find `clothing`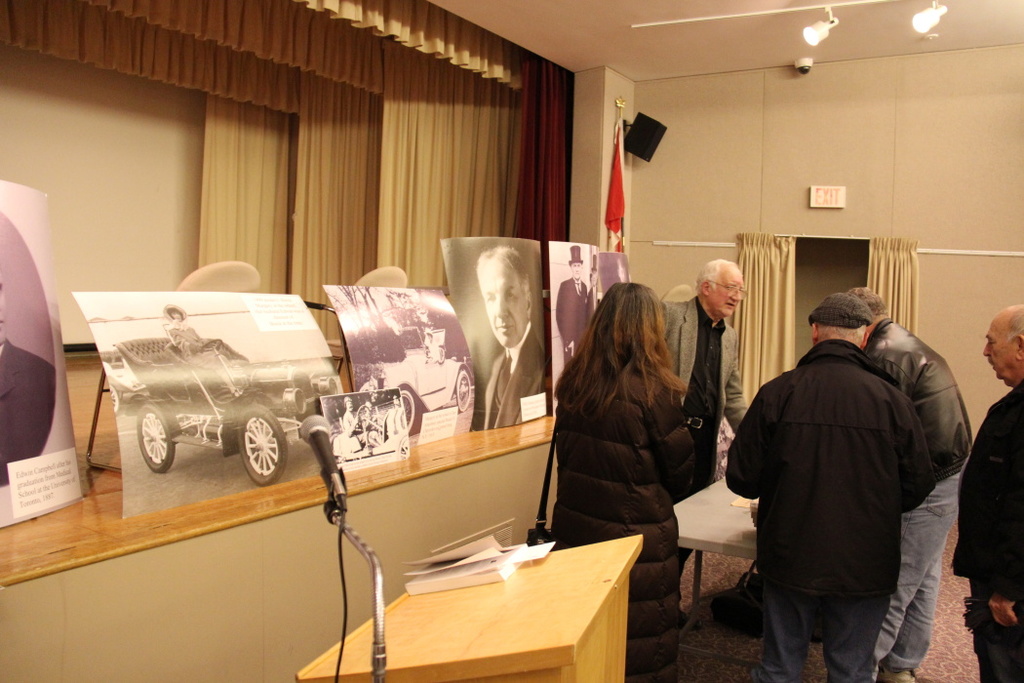
(x1=548, y1=356, x2=686, y2=682)
